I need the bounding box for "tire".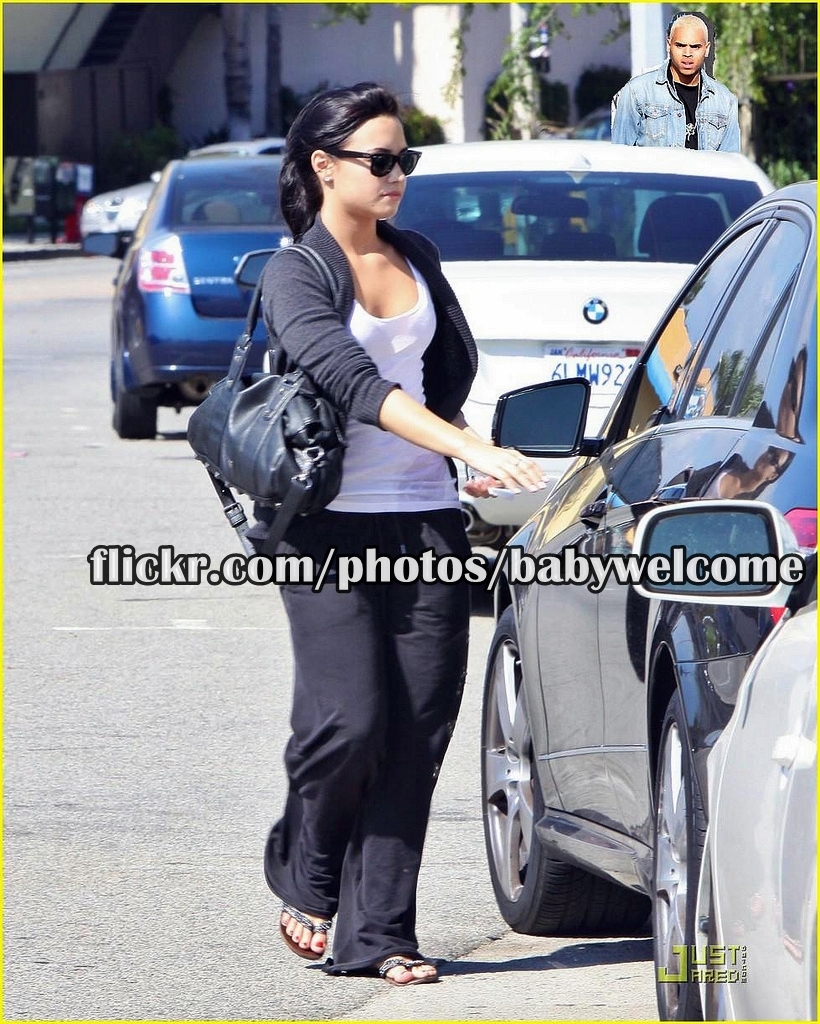
Here it is: (left=110, top=343, right=167, bottom=440).
